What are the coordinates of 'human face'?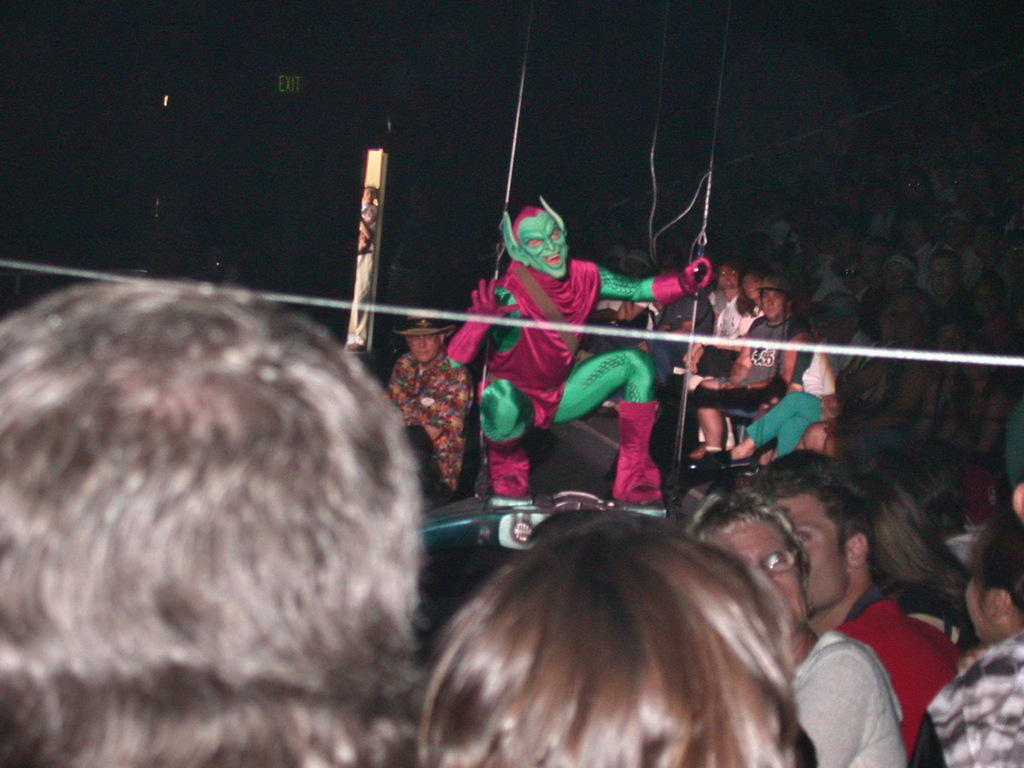
962:346:987:378.
